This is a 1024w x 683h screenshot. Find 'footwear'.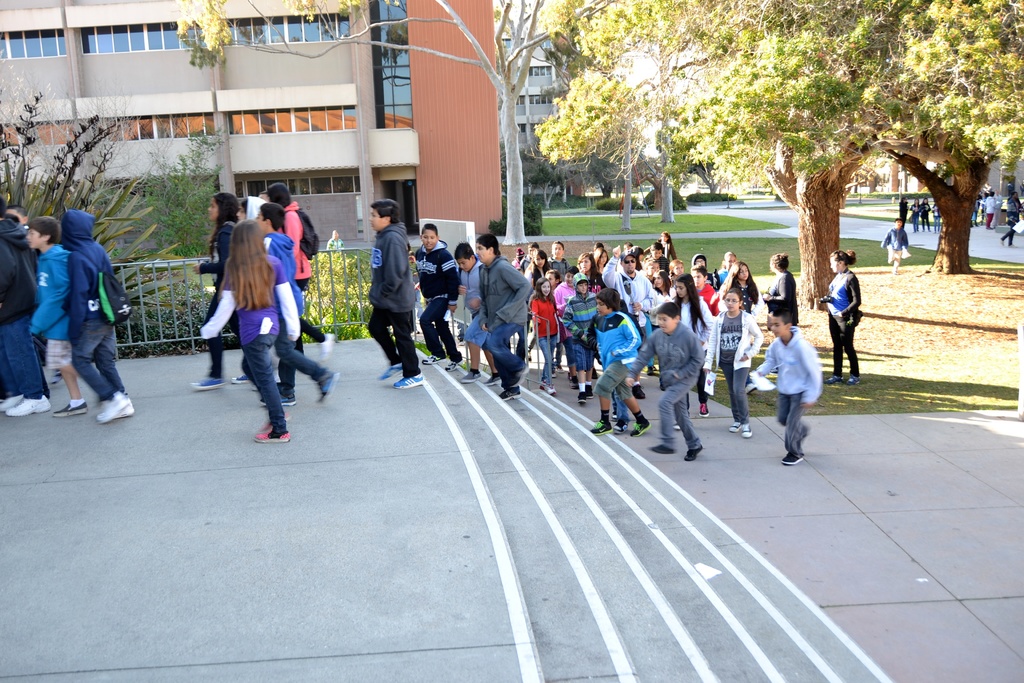
Bounding box: <bbox>255, 429, 296, 445</bbox>.
